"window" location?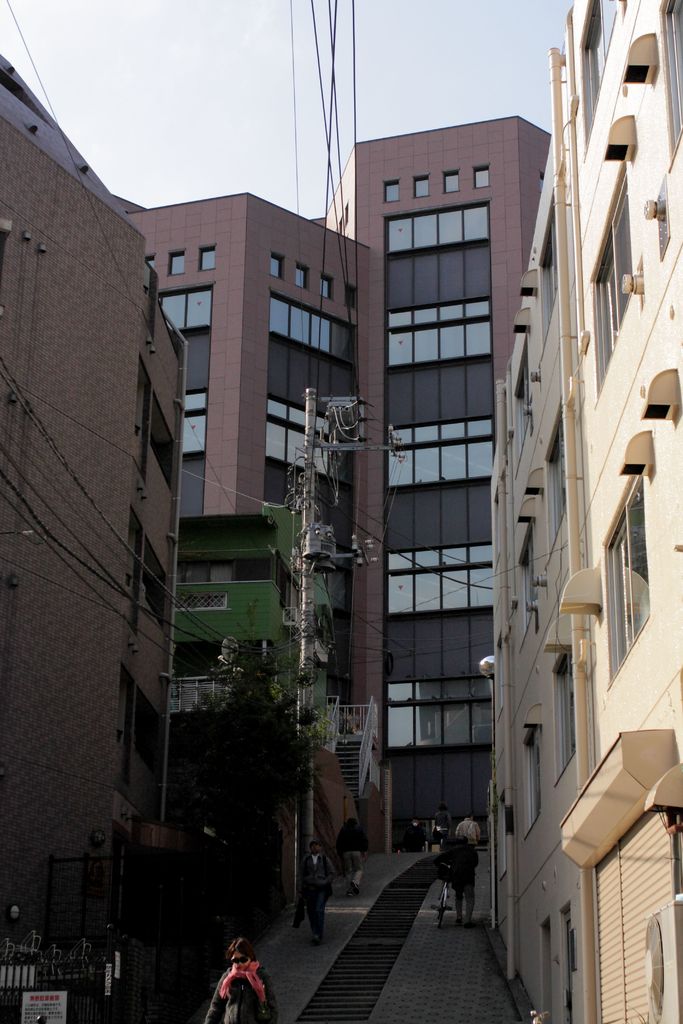
crop(265, 253, 282, 278)
